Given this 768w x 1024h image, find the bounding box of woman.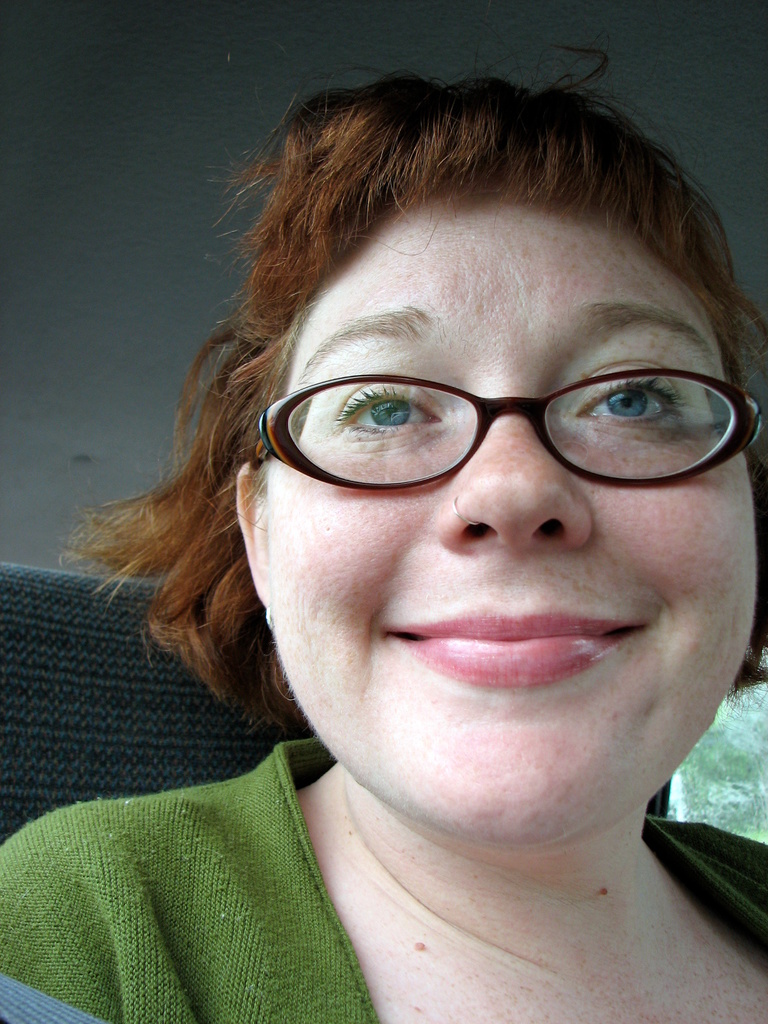
box=[29, 51, 767, 1002].
